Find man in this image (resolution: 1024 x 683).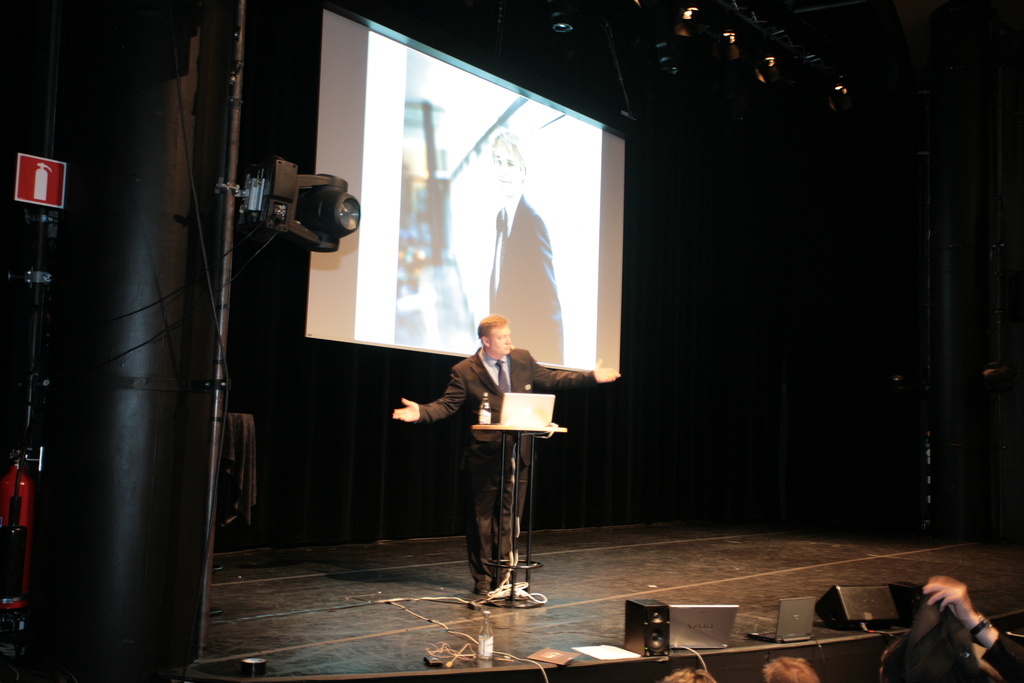
<bbox>485, 129, 565, 367</bbox>.
